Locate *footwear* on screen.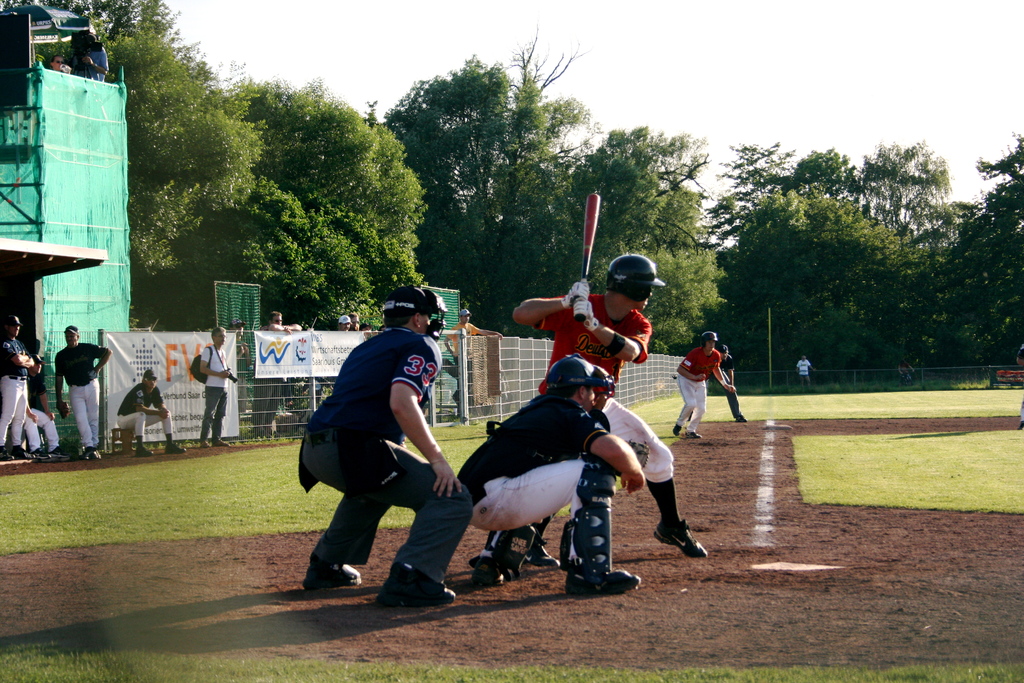
On screen at Rect(135, 447, 149, 454).
